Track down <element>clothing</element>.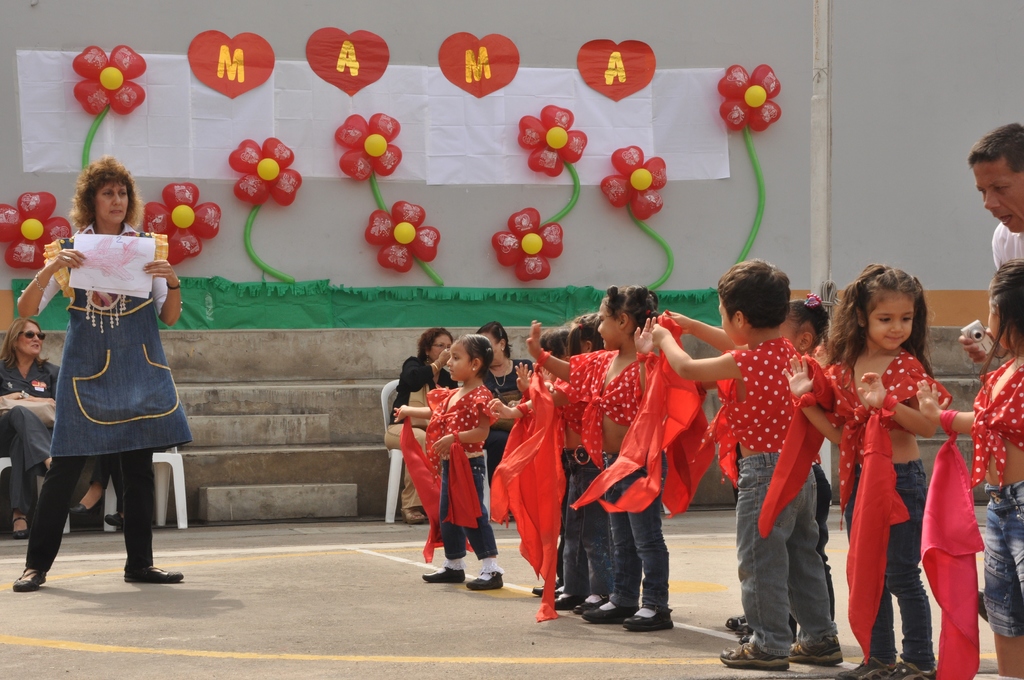
Tracked to [687, 335, 843, 659].
